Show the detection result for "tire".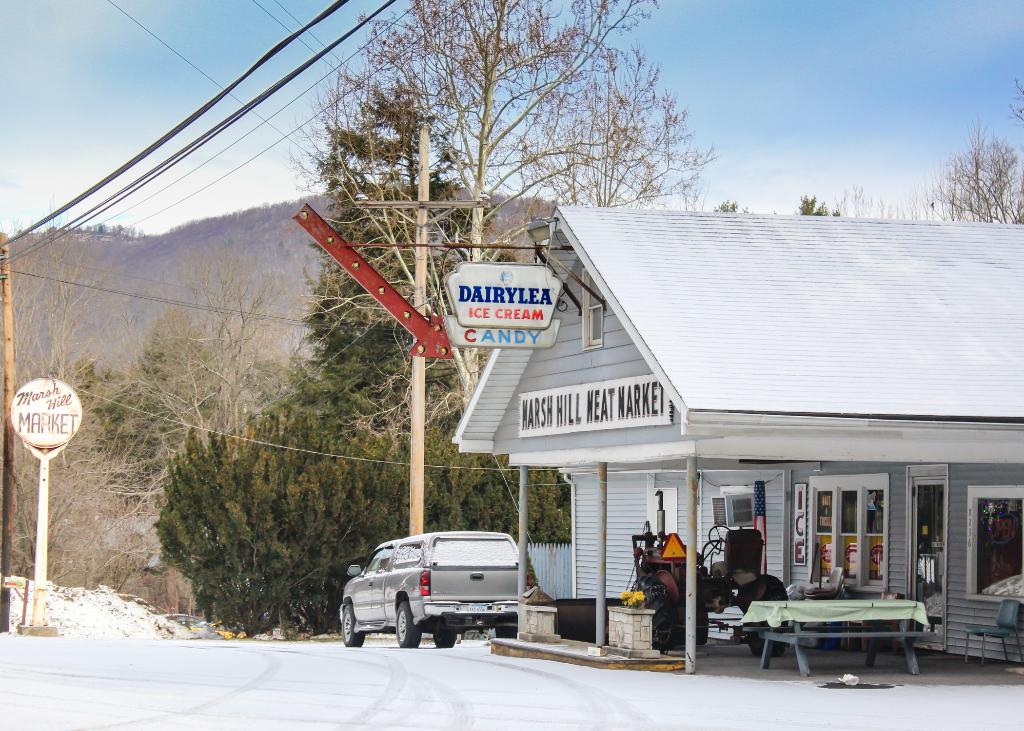
342, 602, 365, 647.
